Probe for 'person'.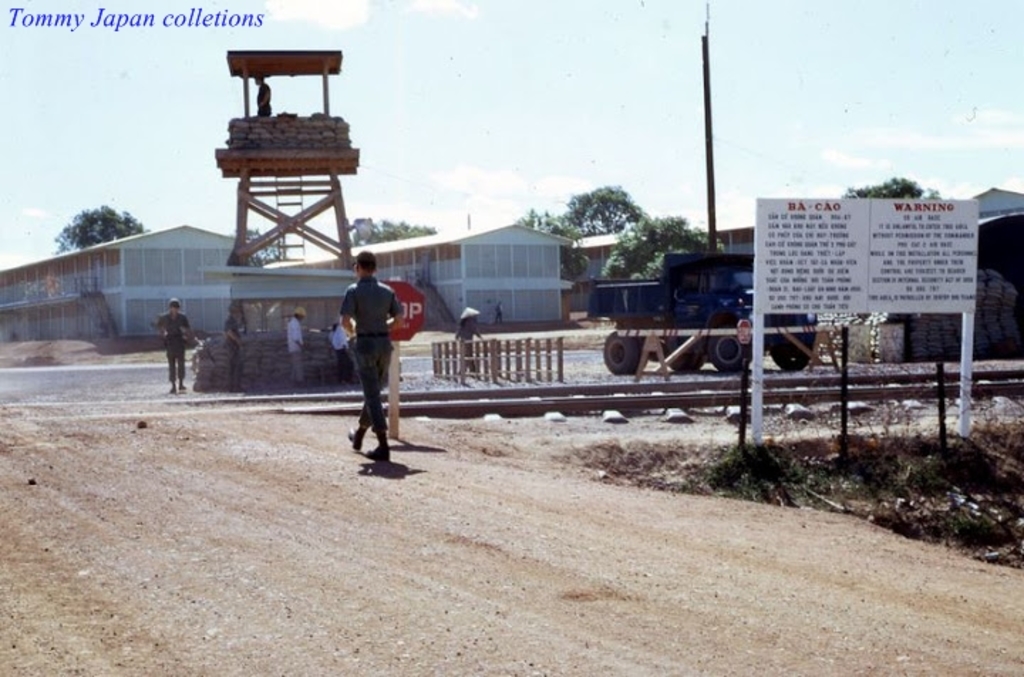
Probe result: 331/321/354/385.
